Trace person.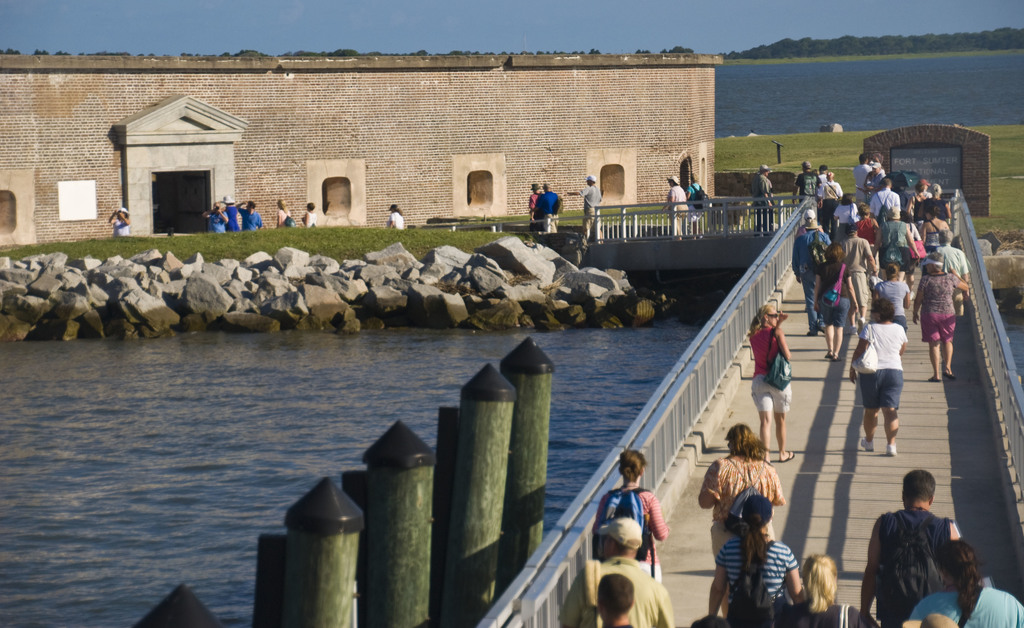
Traced to detection(861, 471, 959, 627).
